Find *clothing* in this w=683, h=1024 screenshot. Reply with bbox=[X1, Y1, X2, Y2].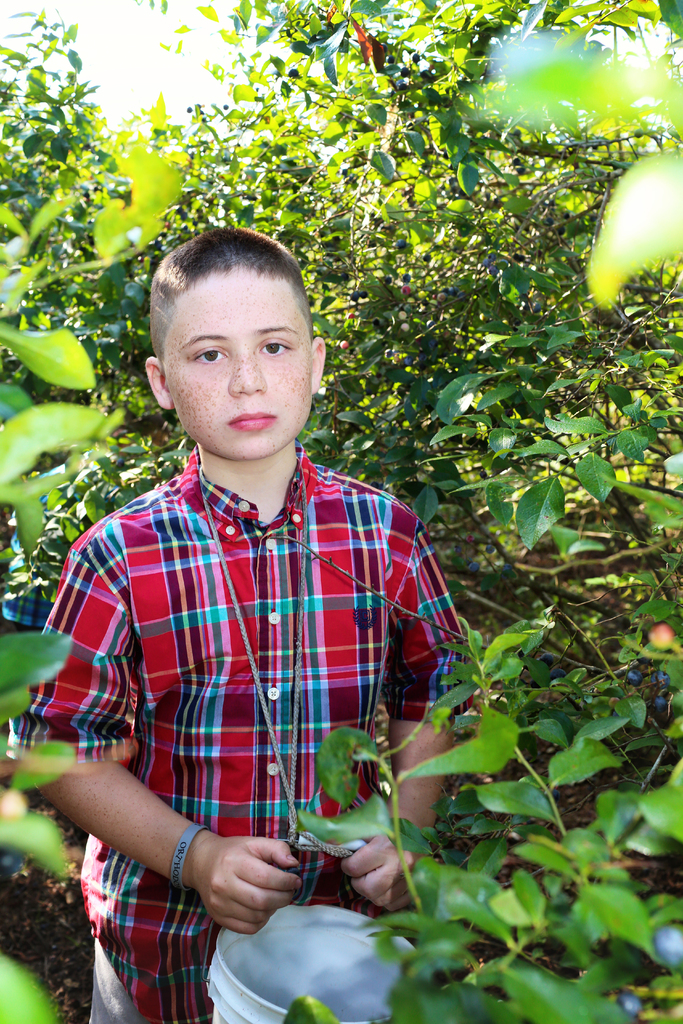
bbox=[82, 295, 448, 1015].
